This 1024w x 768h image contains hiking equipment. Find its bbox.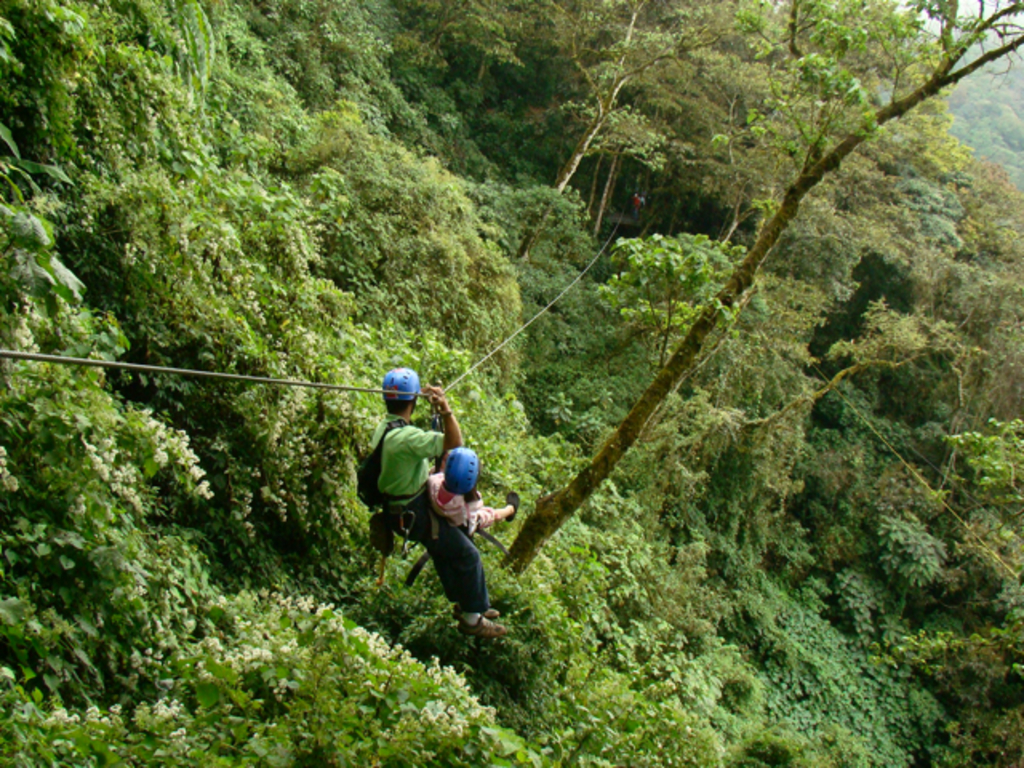
[357,483,426,584].
